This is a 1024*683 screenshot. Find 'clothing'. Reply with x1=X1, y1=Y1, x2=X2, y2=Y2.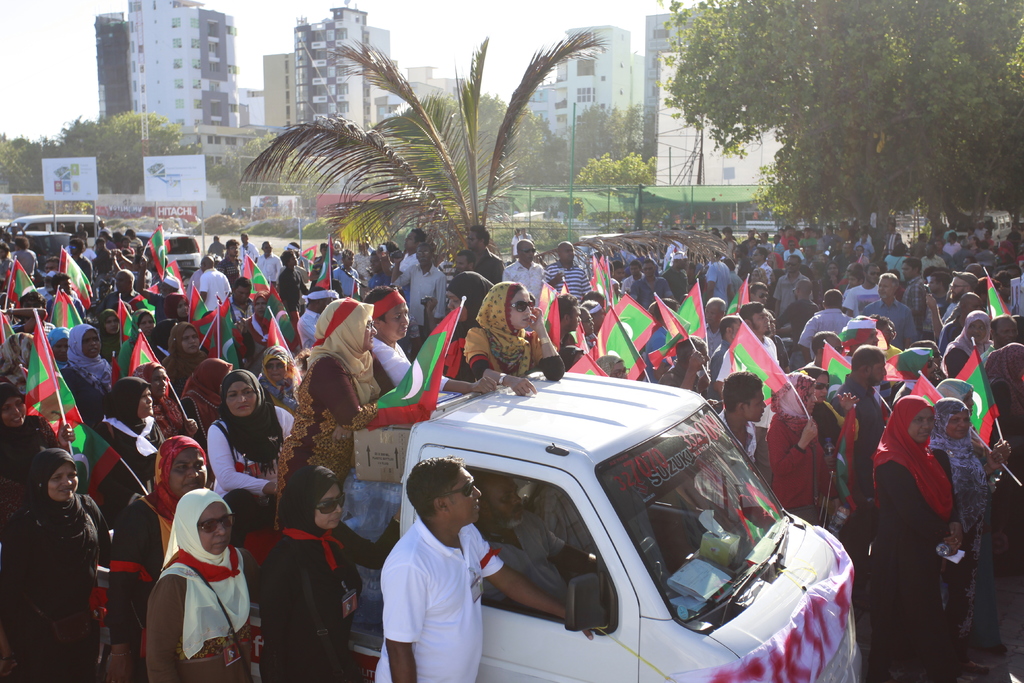
x1=390, y1=260, x2=454, y2=333.
